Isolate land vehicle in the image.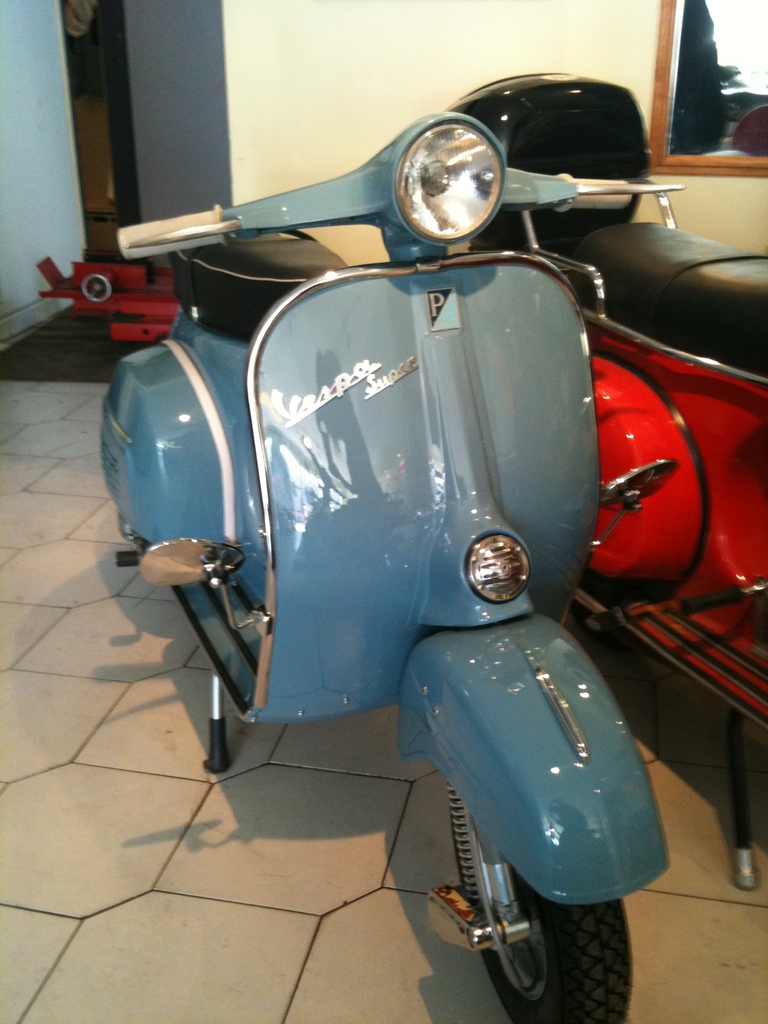
Isolated region: region(100, 112, 682, 1021).
